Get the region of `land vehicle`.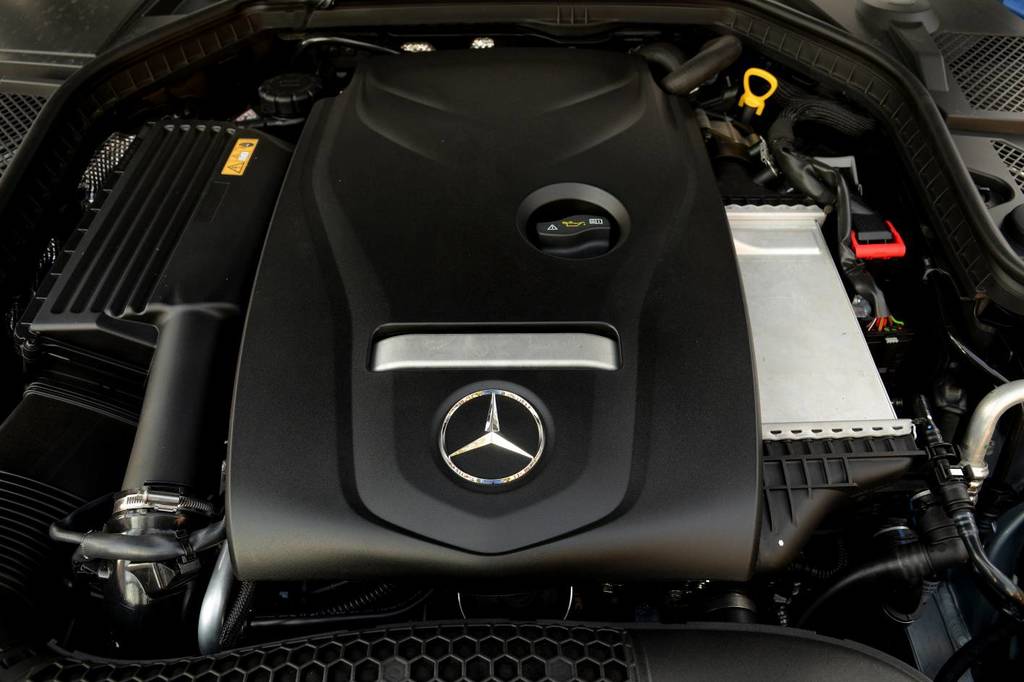
box=[1, 4, 1023, 680].
